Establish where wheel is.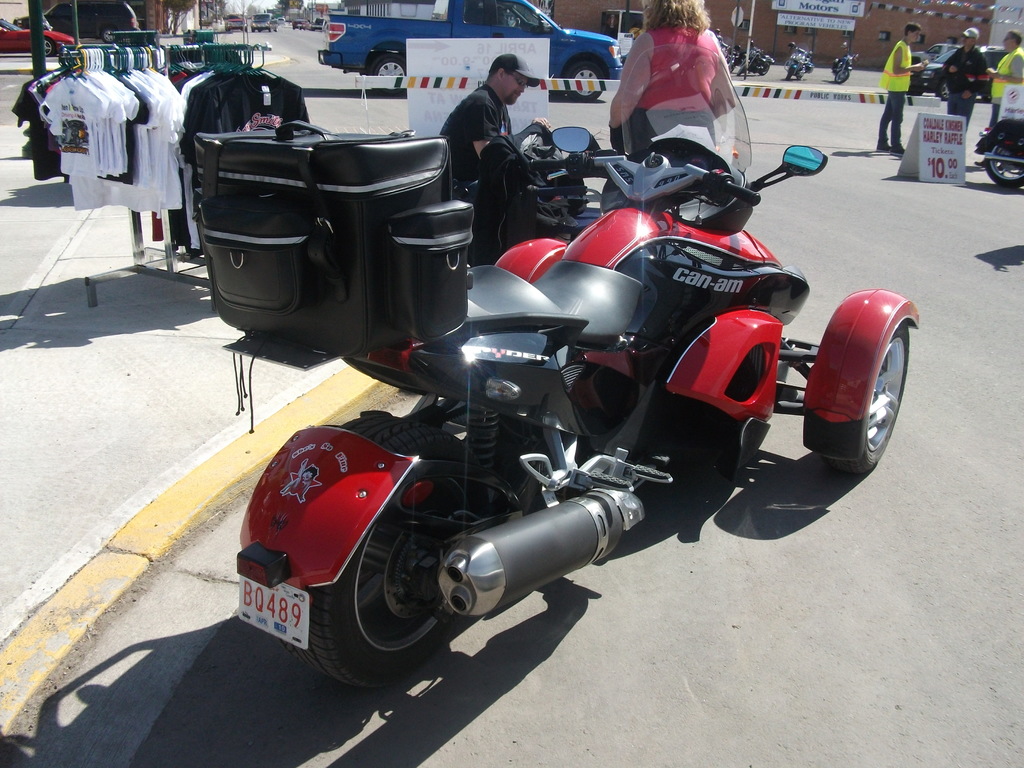
Established at l=293, t=26, r=298, b=29.
